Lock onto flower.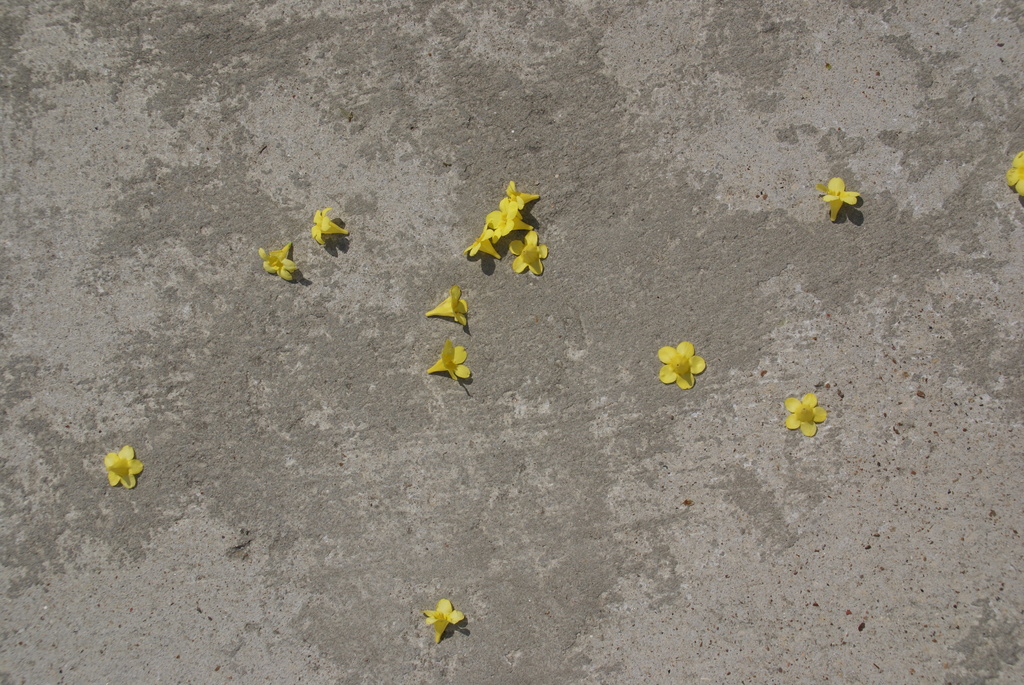
Locked: region(417, 604, 464, 642).
